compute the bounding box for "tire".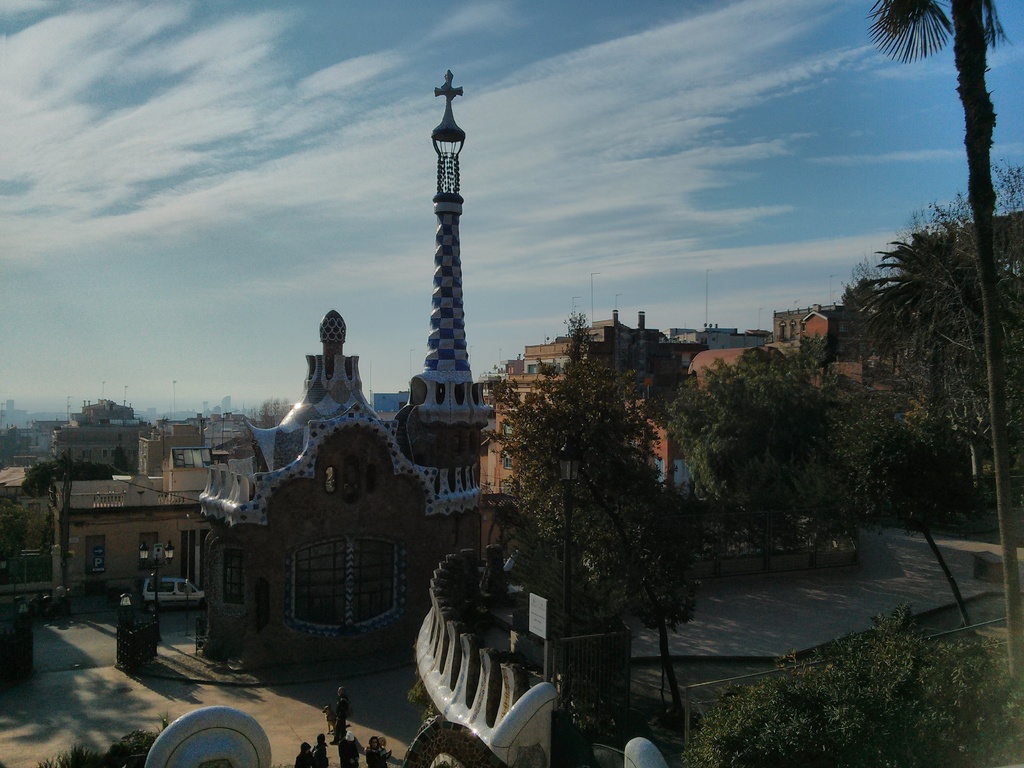
141, 598, 160, 610.
